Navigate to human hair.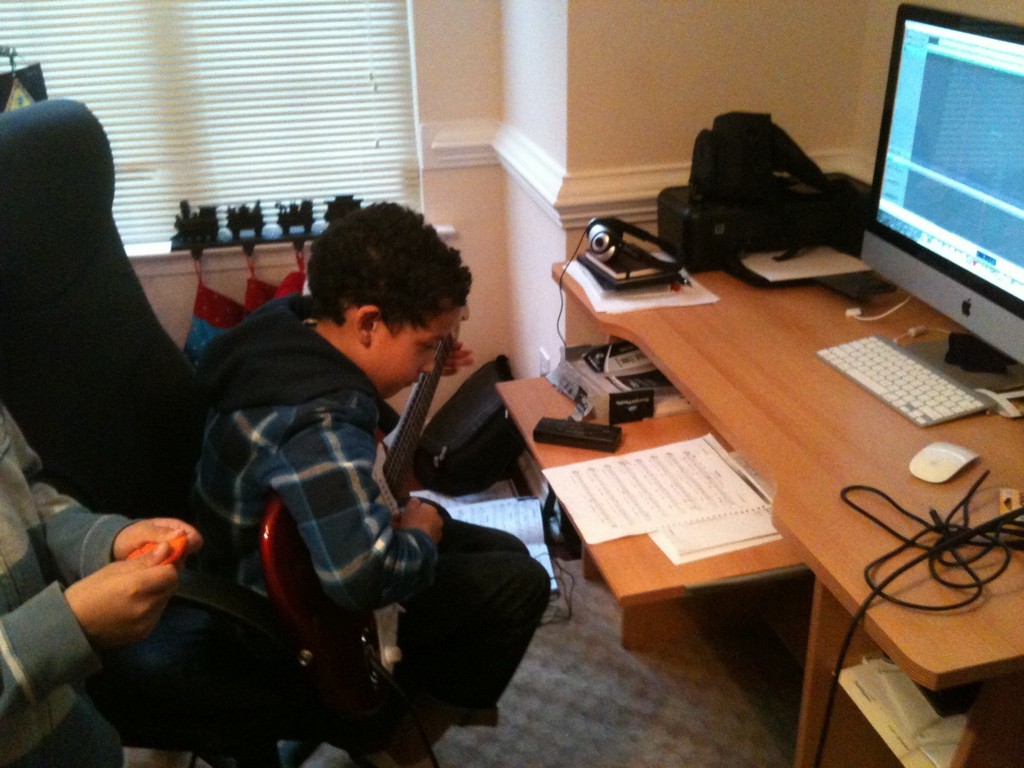
Navigation target: 295:212:444:357.
